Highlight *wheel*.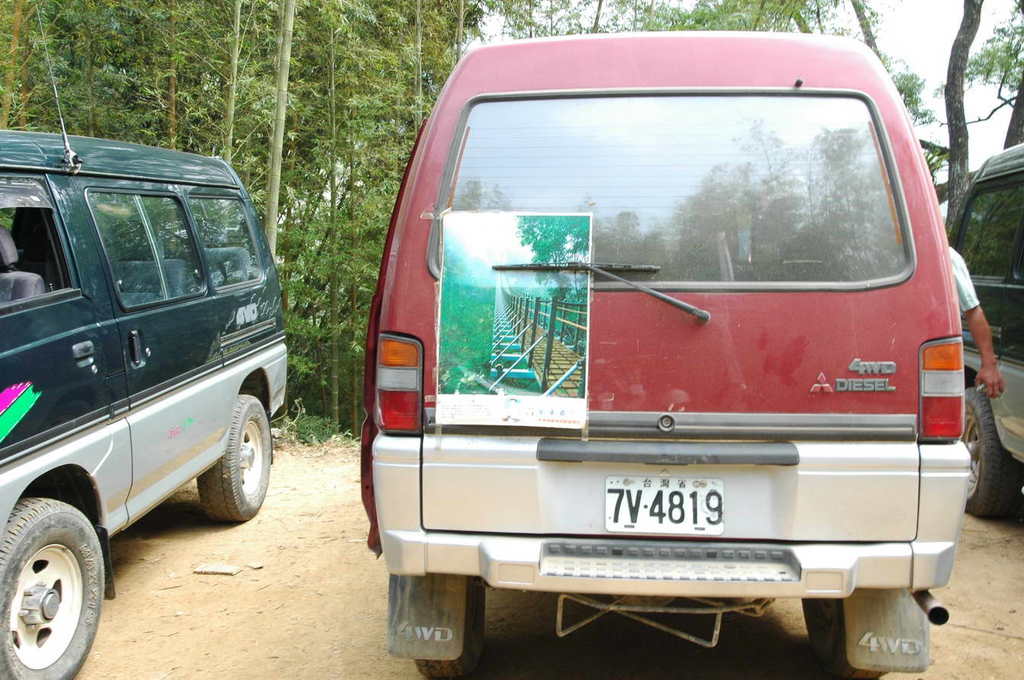
Highlighted region: select_region(960, 388, 1018, 518).
